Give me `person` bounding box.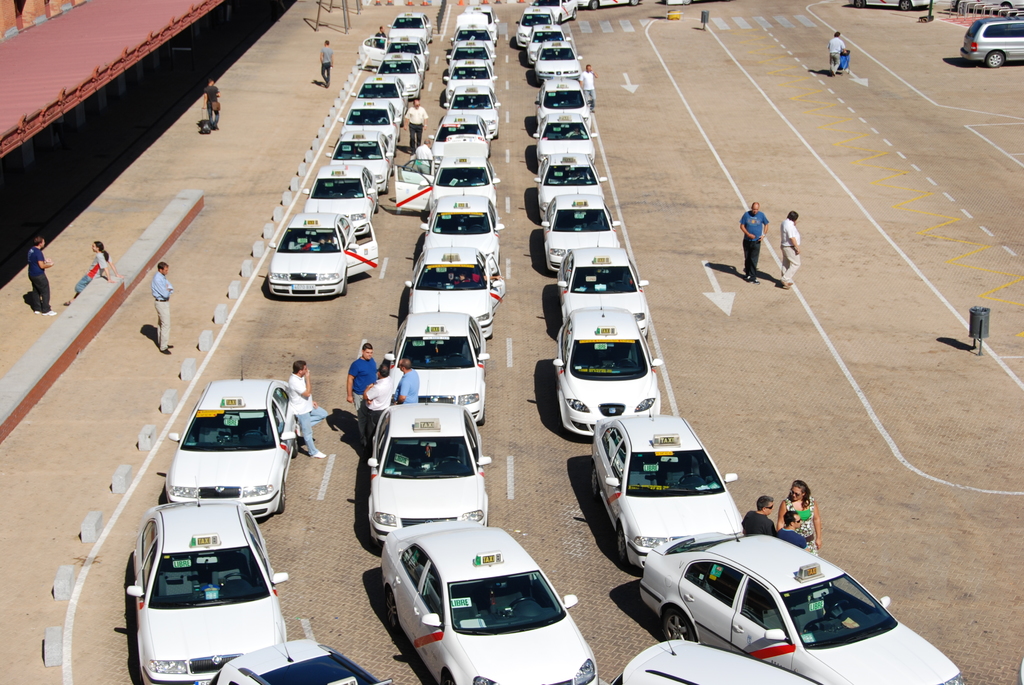
[67, 240, 124, 305].
